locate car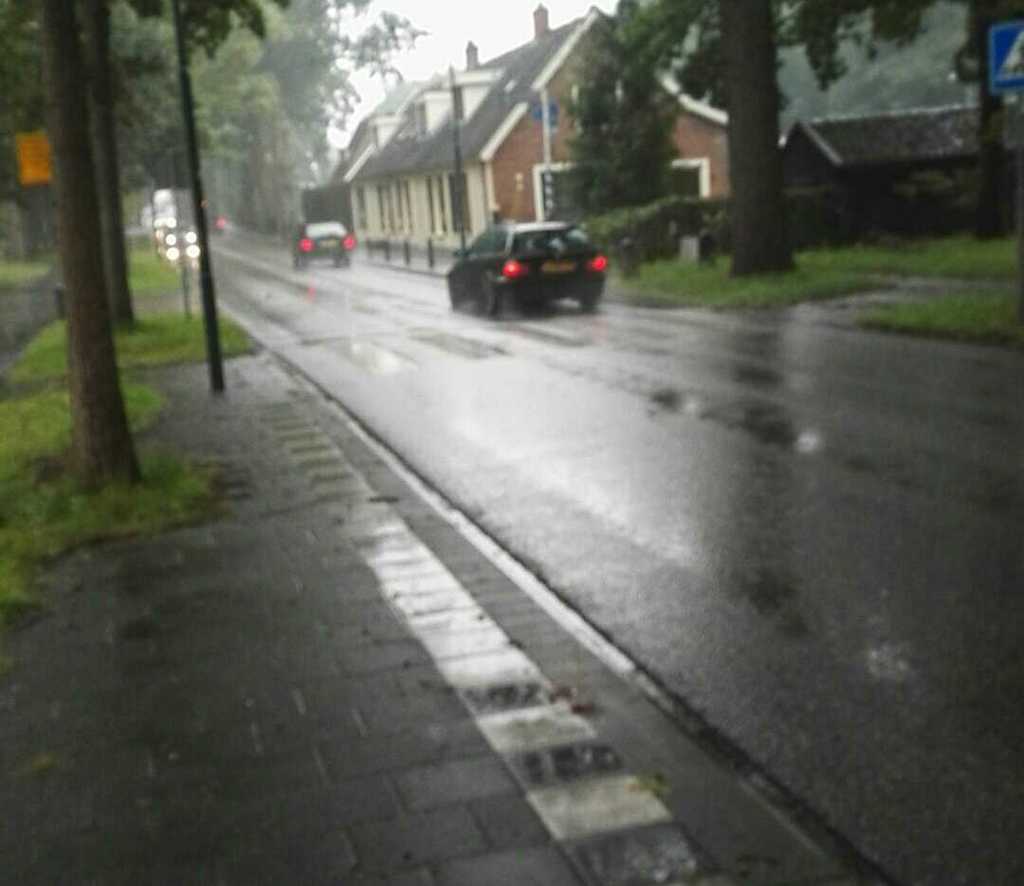
293, 221, 356, 267
